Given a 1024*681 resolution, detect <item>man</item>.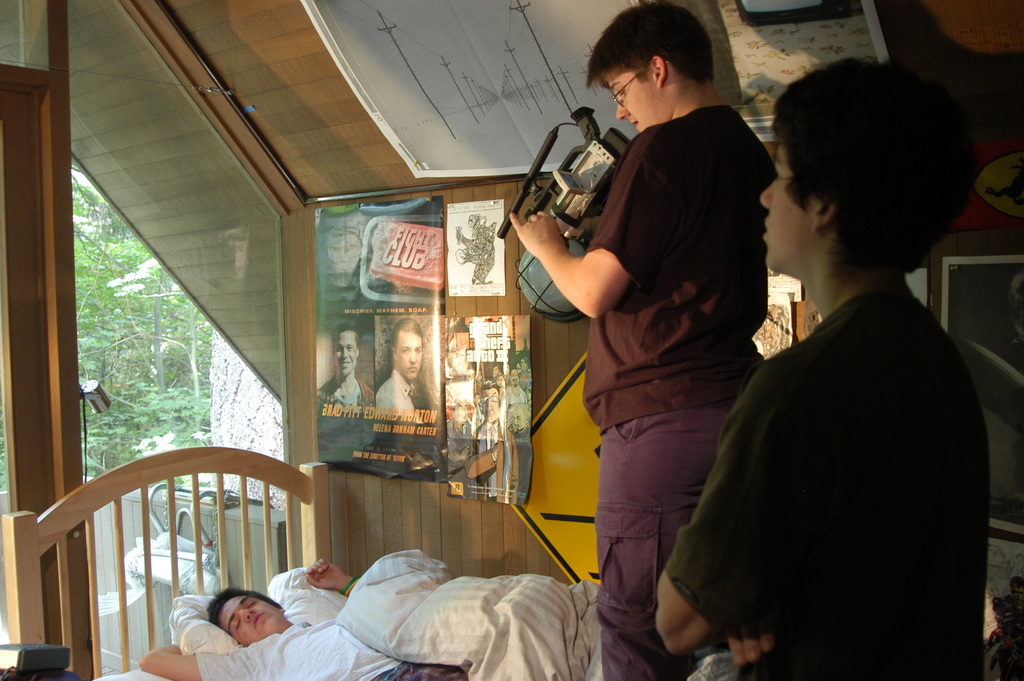
140/555/471/680.
